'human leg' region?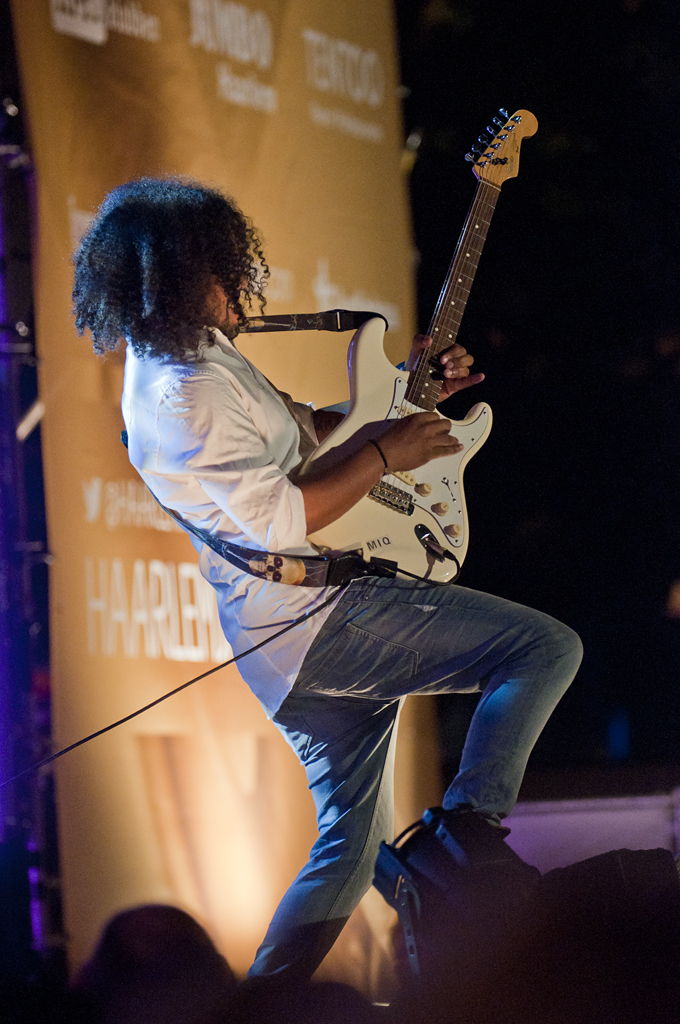
locate(297, 579, 586, 827)
